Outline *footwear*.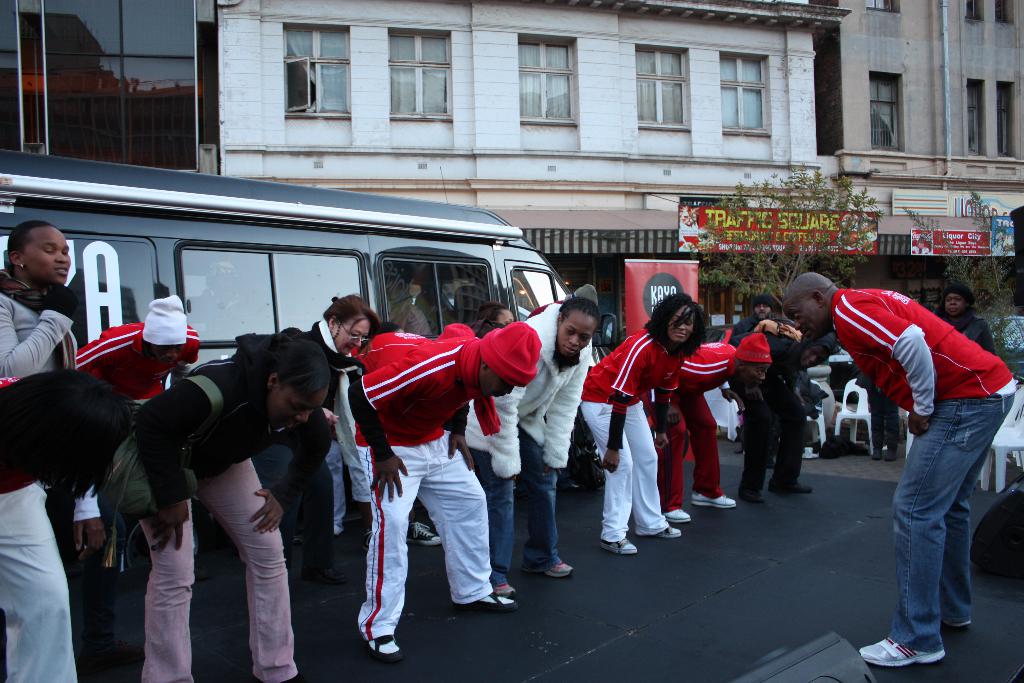
Outline: <region>884, 452, 898, 462</region>.
